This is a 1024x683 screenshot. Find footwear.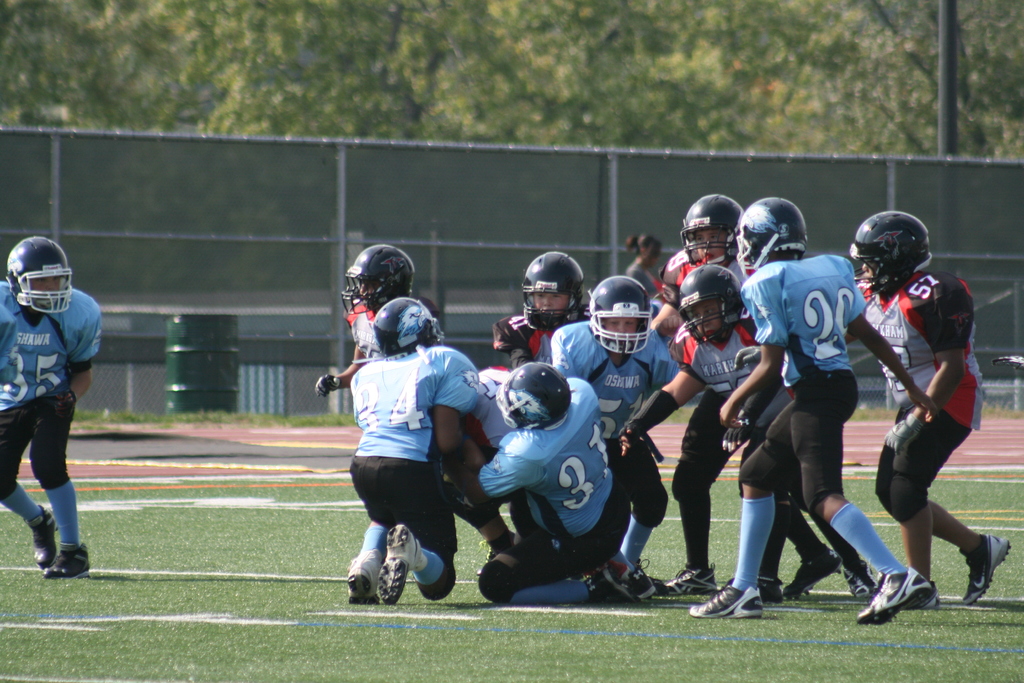
Bounding box: (x1=960, y1=532, x2=1014, y2=606).
